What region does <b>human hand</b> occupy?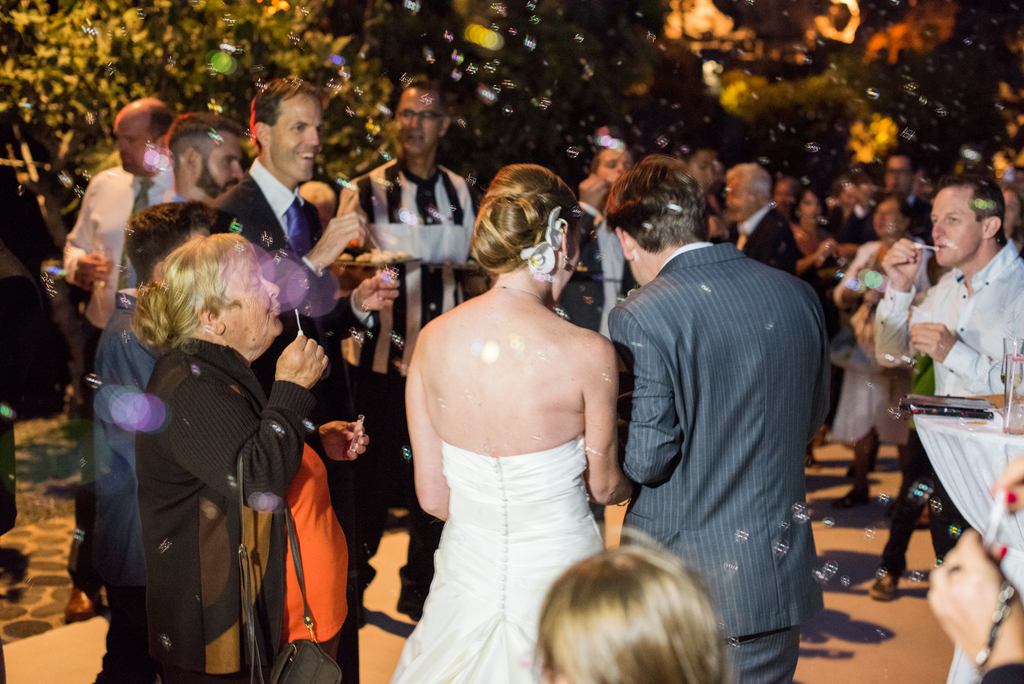
[x1=271, y1=331, x2=330, y2=394].
